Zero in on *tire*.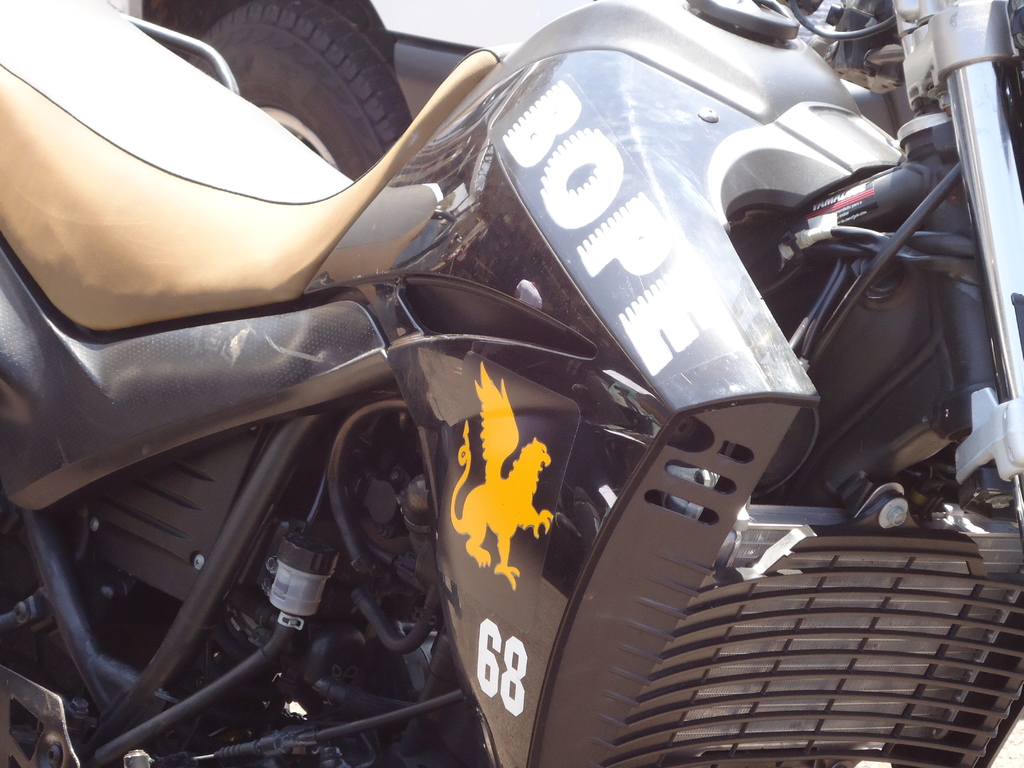
Zeroed in: 185,5,419,183.
